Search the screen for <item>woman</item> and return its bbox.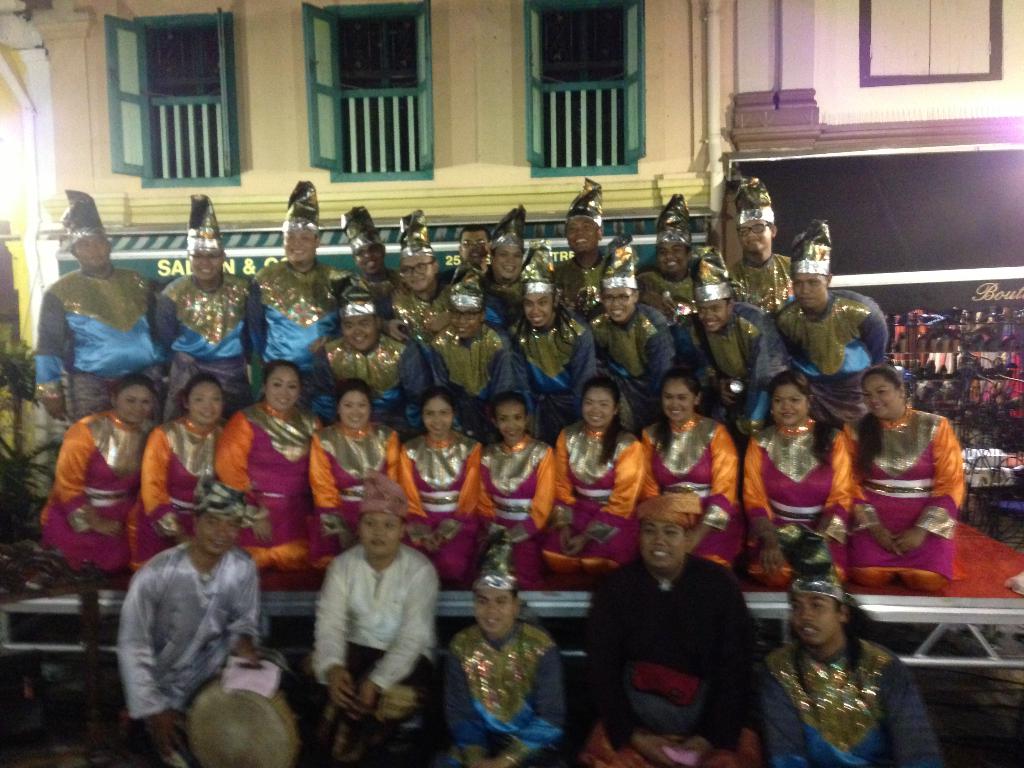
Found: left=476, top=388, right=563, bottom=584.
